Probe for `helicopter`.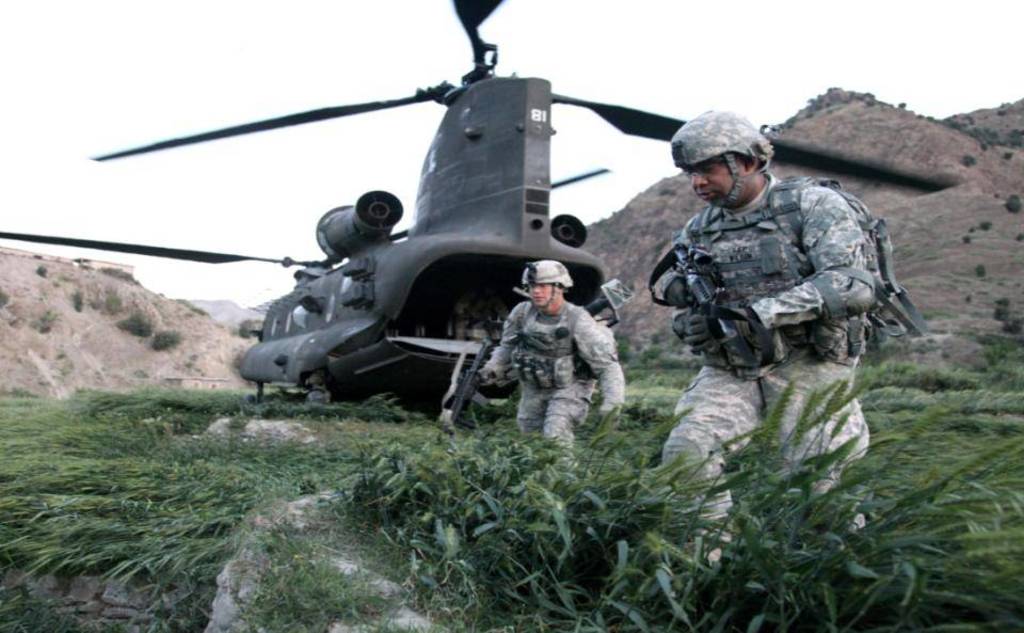
Probe result: (34,11,879,429).
